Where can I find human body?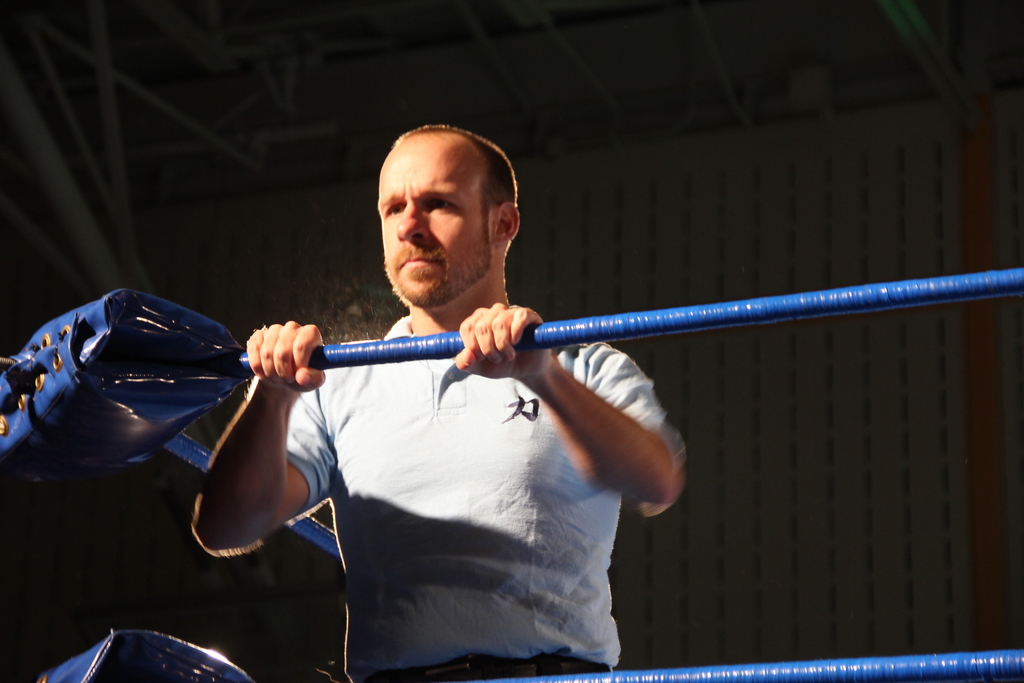
You can find it at {"left": 191, "top": 122, "right": 689, "bottom": 682}.
